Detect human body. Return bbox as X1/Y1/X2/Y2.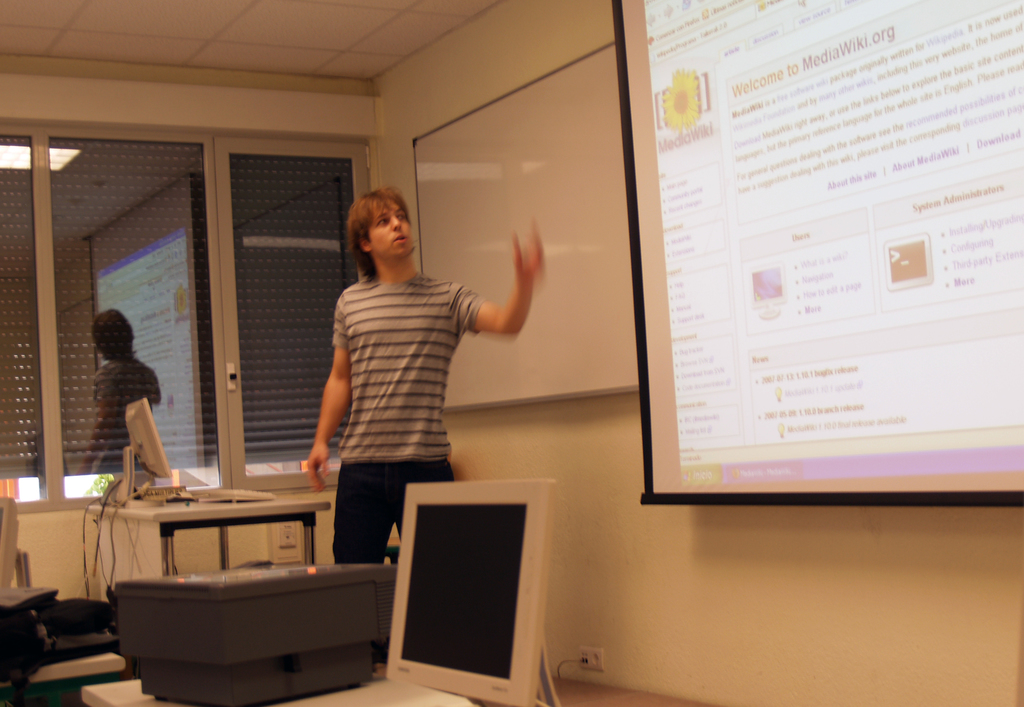
76/311/168/476.
